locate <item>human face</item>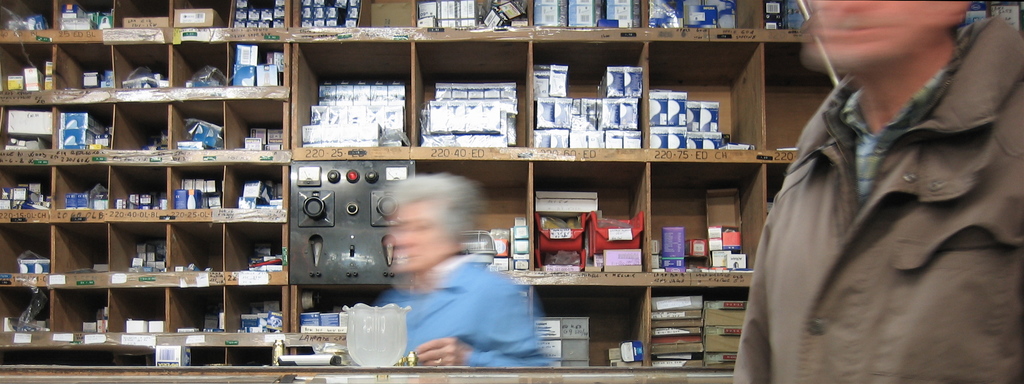
[387, 176, 448, 271]
